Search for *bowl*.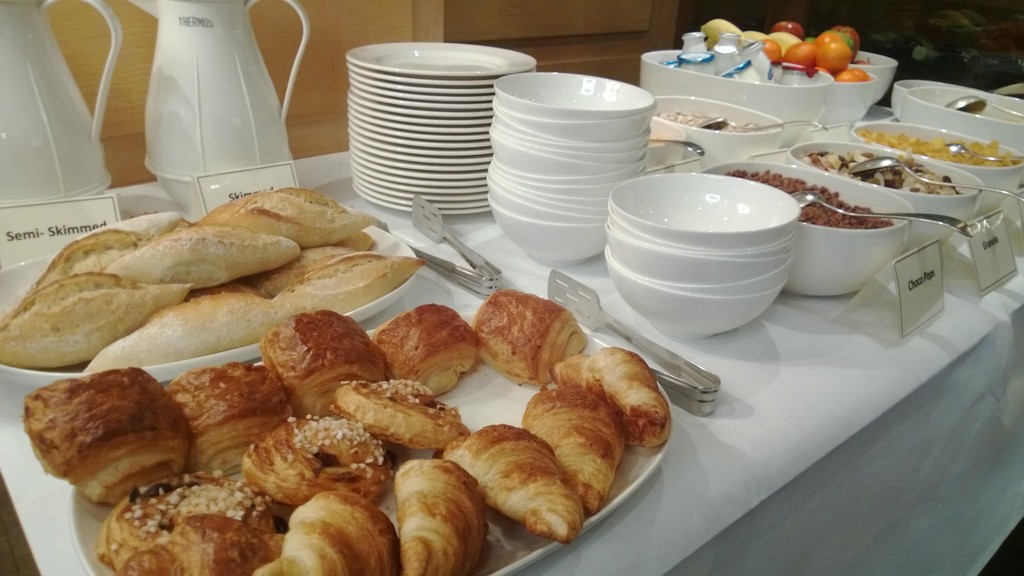
Found at 655,97,782,167.
